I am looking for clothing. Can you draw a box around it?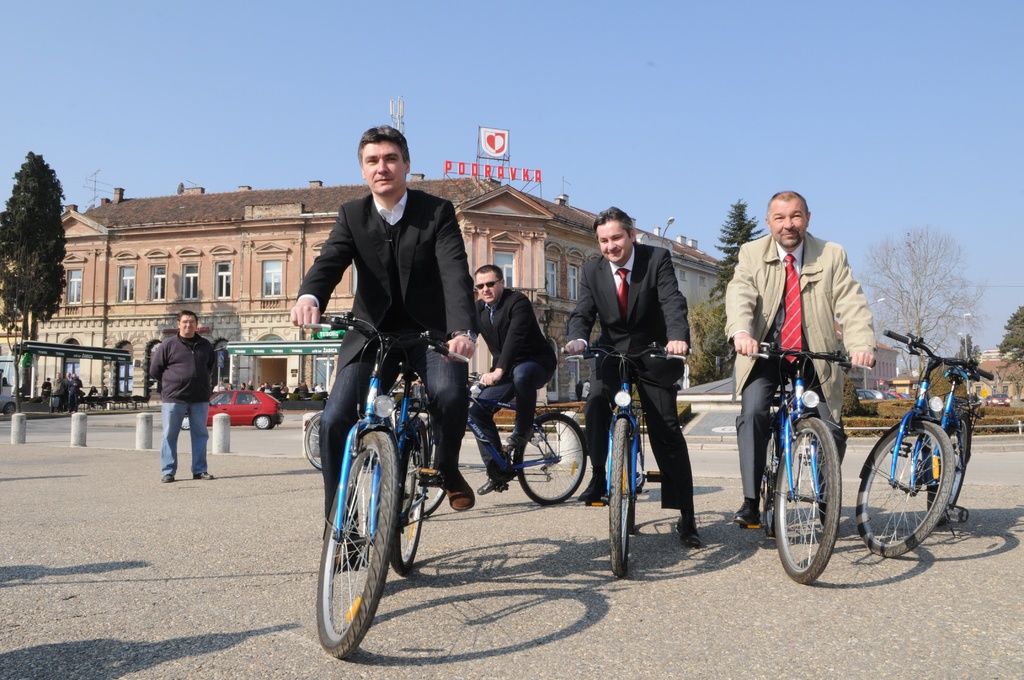
Sure, the bounding box is <bbox>63, 379, 84, 410</bbox>.
